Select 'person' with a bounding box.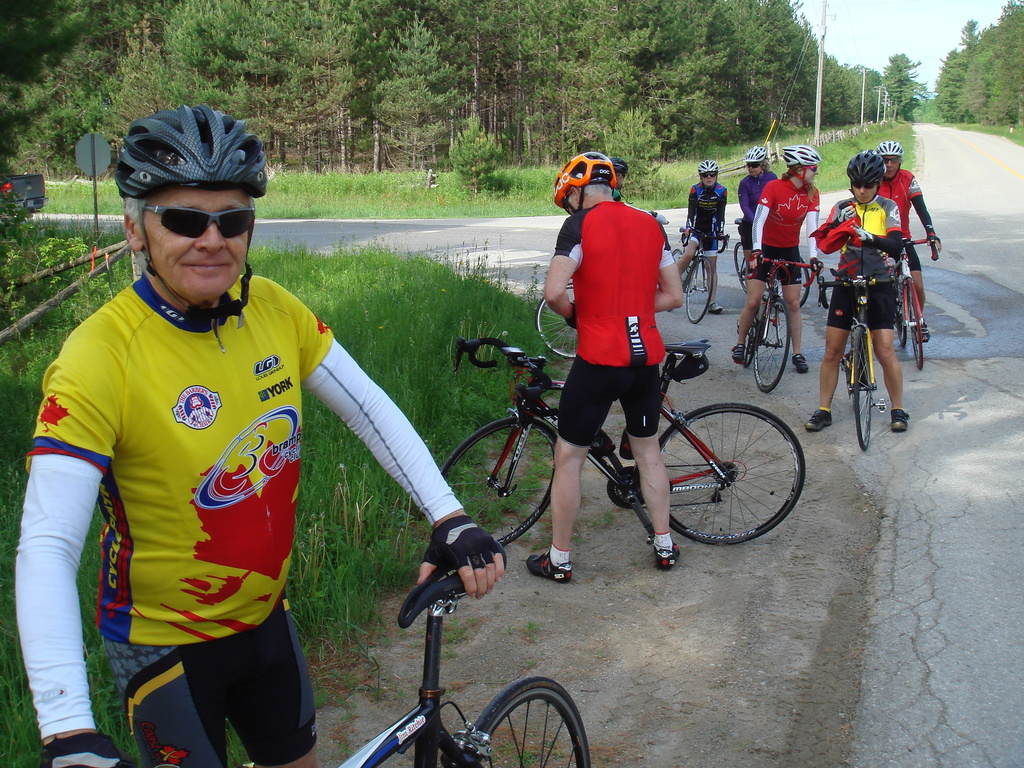
{"left": 799, "top": 143, "right": 918, "bottom": 434}.
